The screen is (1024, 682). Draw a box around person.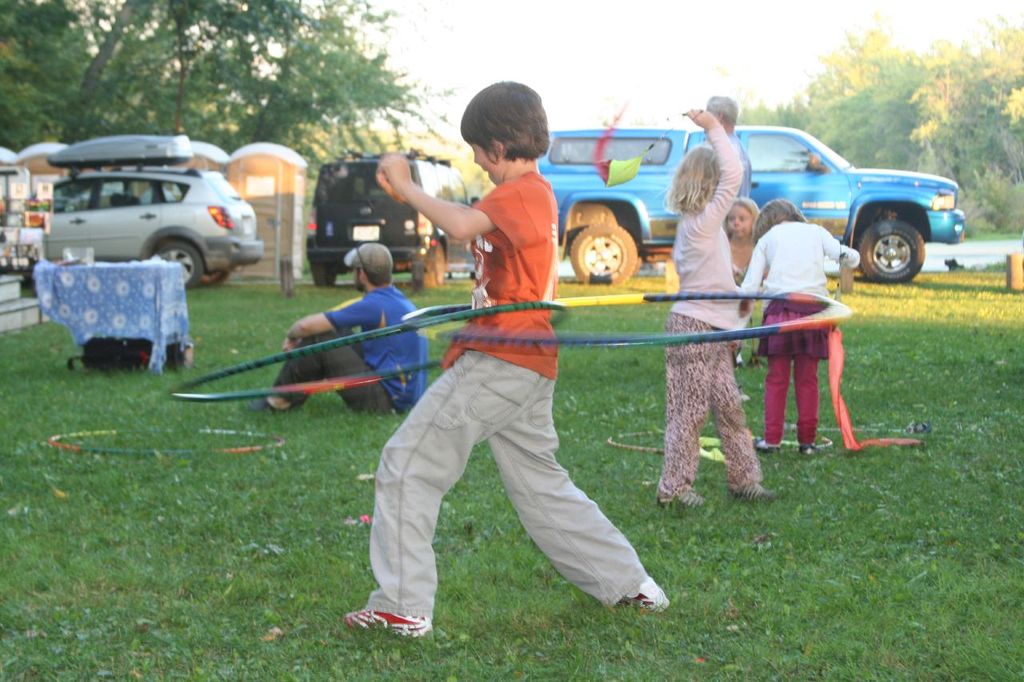
(699,93,755,229).
